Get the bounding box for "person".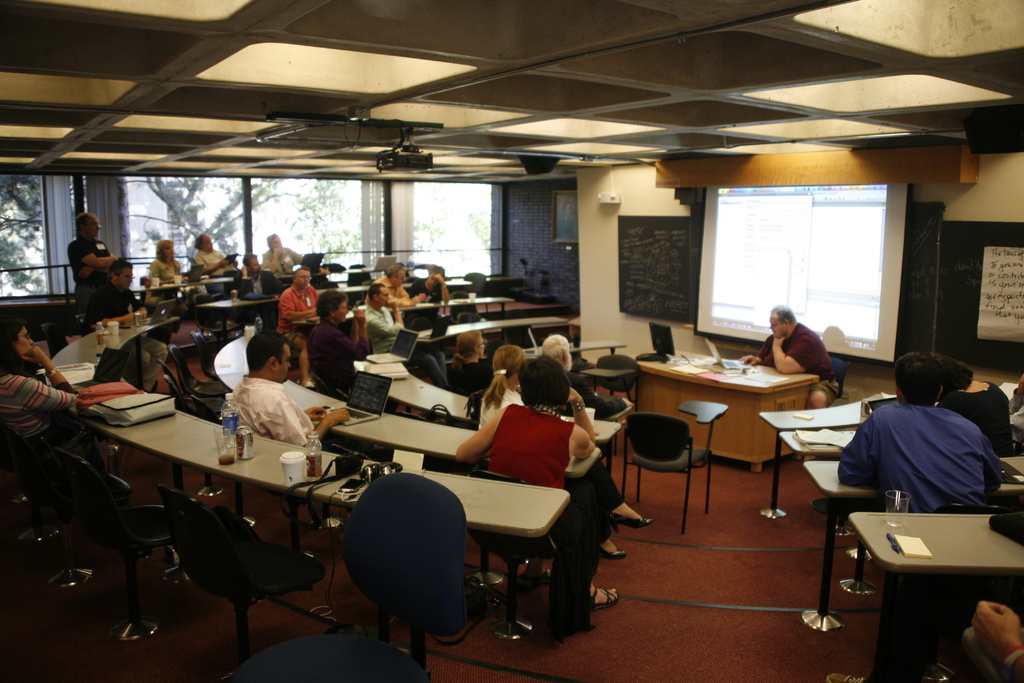
select_region(94, 254, 140, 323).
